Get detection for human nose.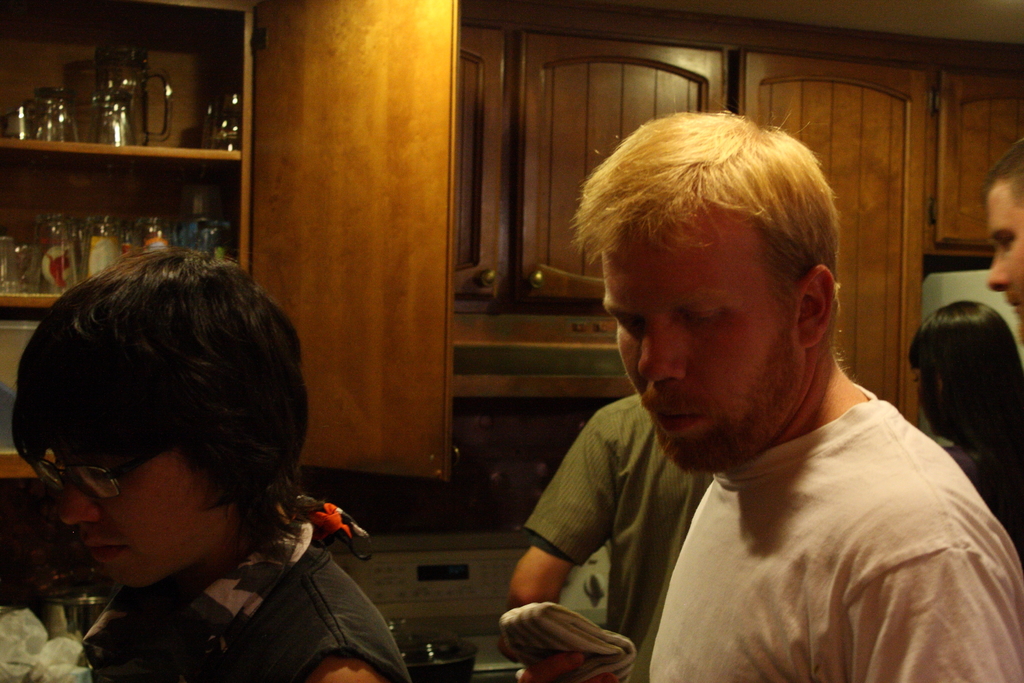
Detection: <box>988,253,1004,293</box>.
